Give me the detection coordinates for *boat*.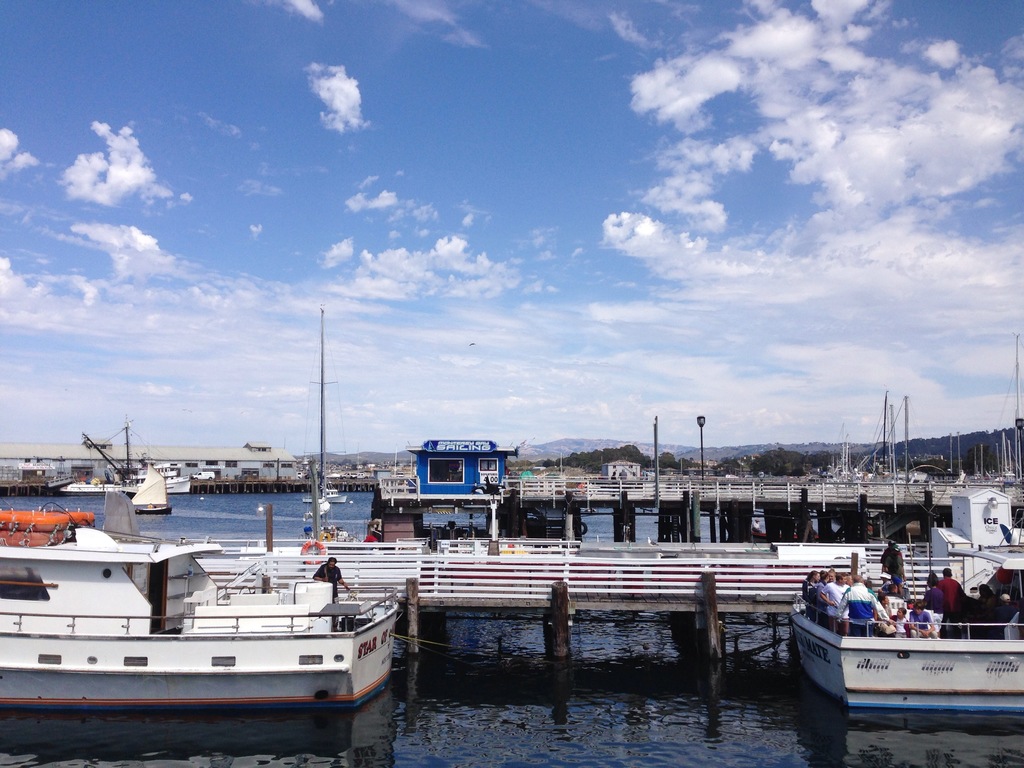
[128,465,172,522].
